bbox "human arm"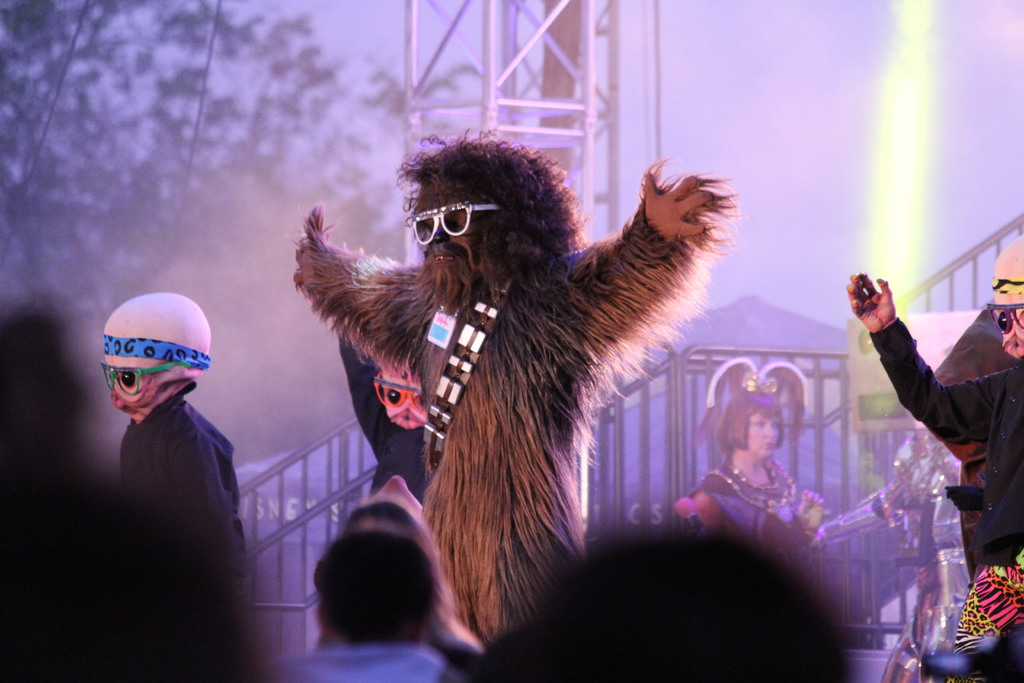
box=[849, 295, 980, 488]
